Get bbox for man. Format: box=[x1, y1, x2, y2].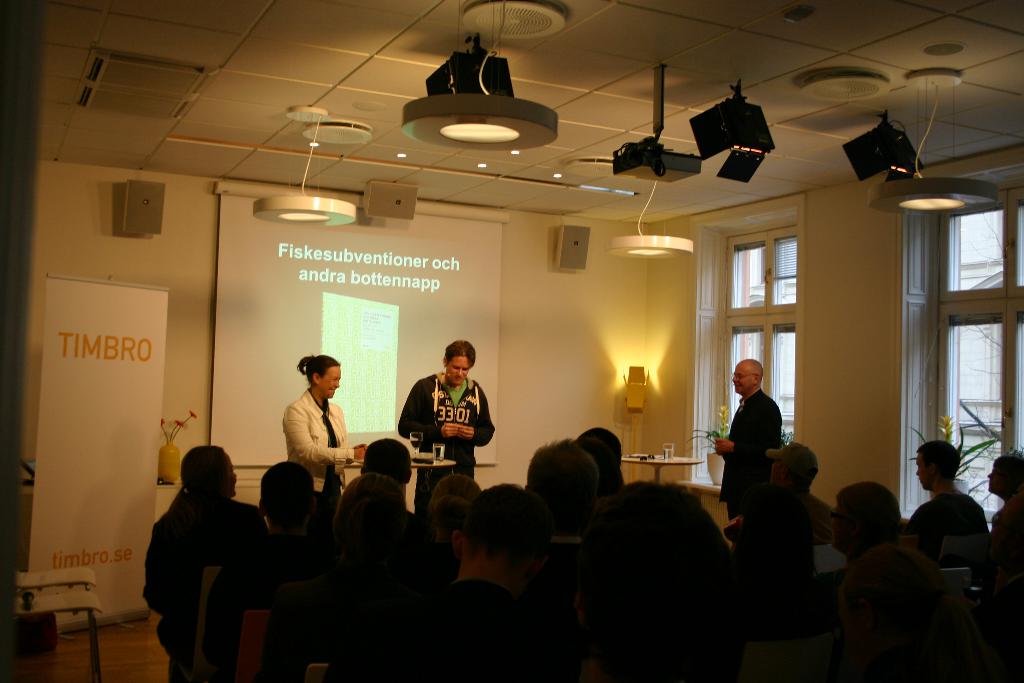
box=[716, 360, 781, 518].
